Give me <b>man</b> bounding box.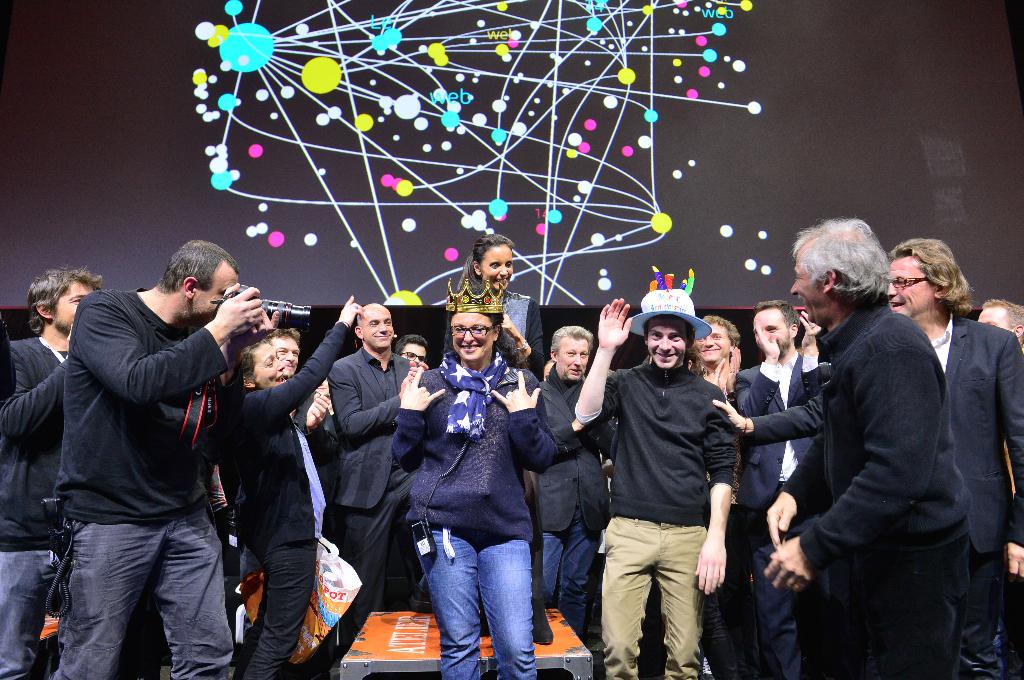
pyautogui.locateOnScreen(767, 211, 966, 679).
